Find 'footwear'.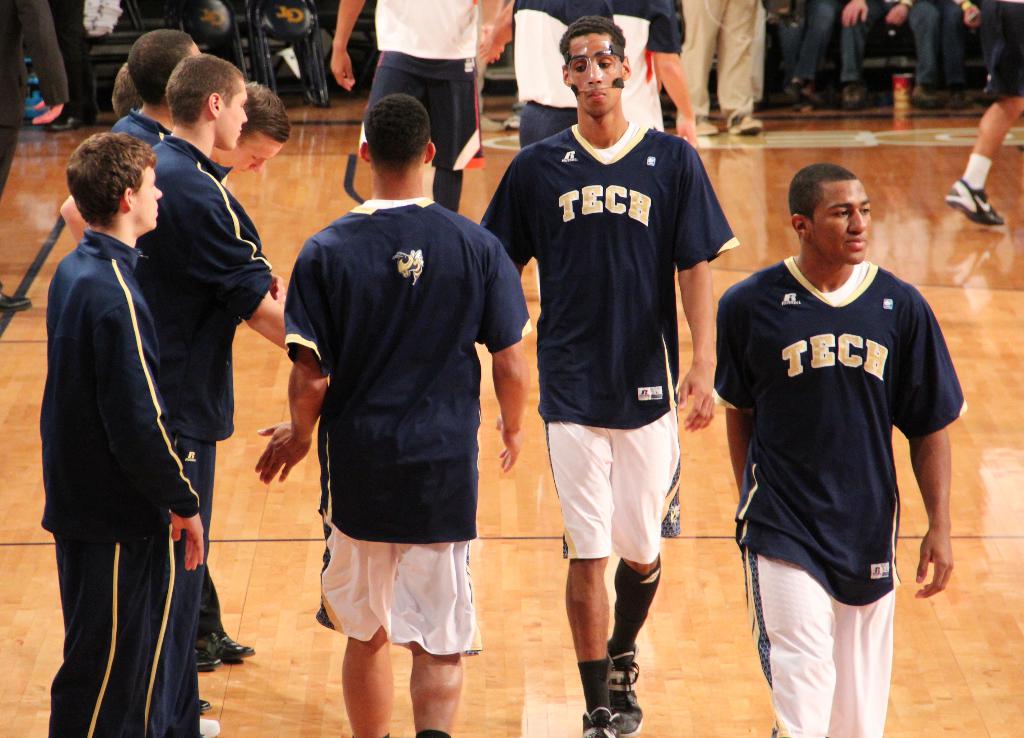
(left=195, top=716, right=221, bottom=737).
